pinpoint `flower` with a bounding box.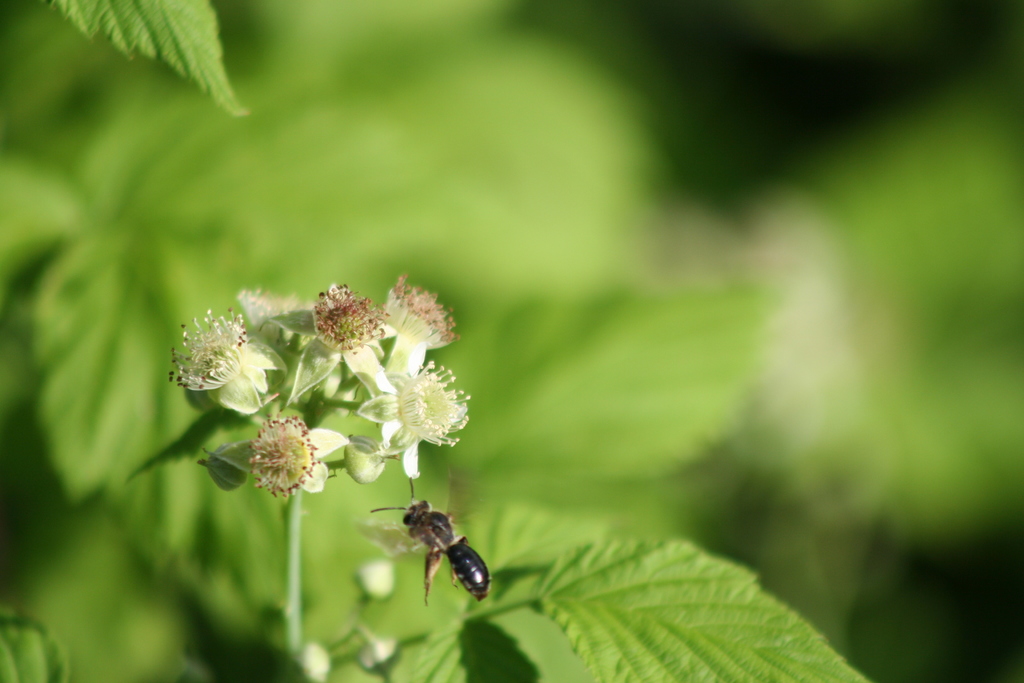
<bbox>232, 414, 331, 508</bbox>.
